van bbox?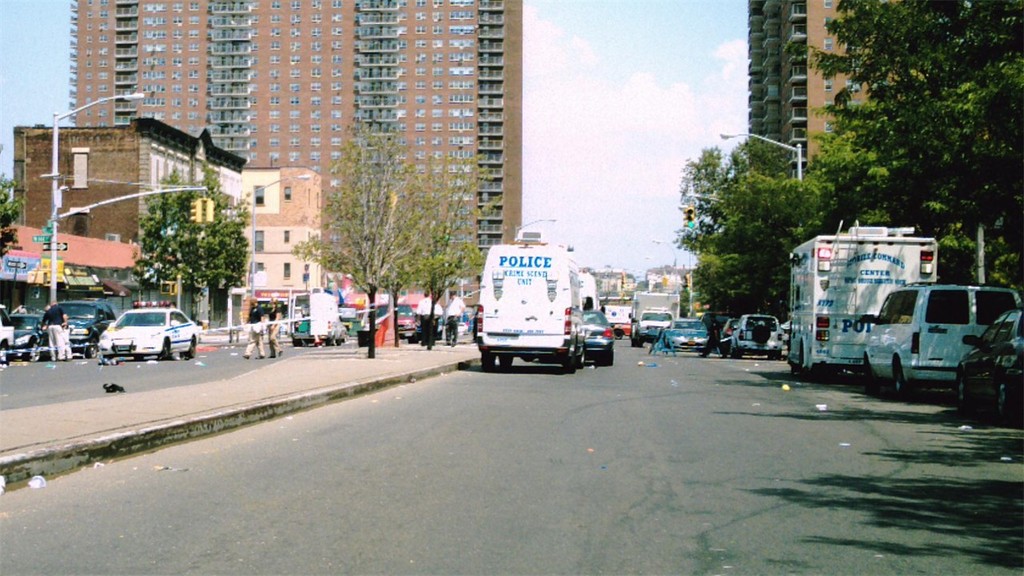
box=[857, 282, 1023, 402]
